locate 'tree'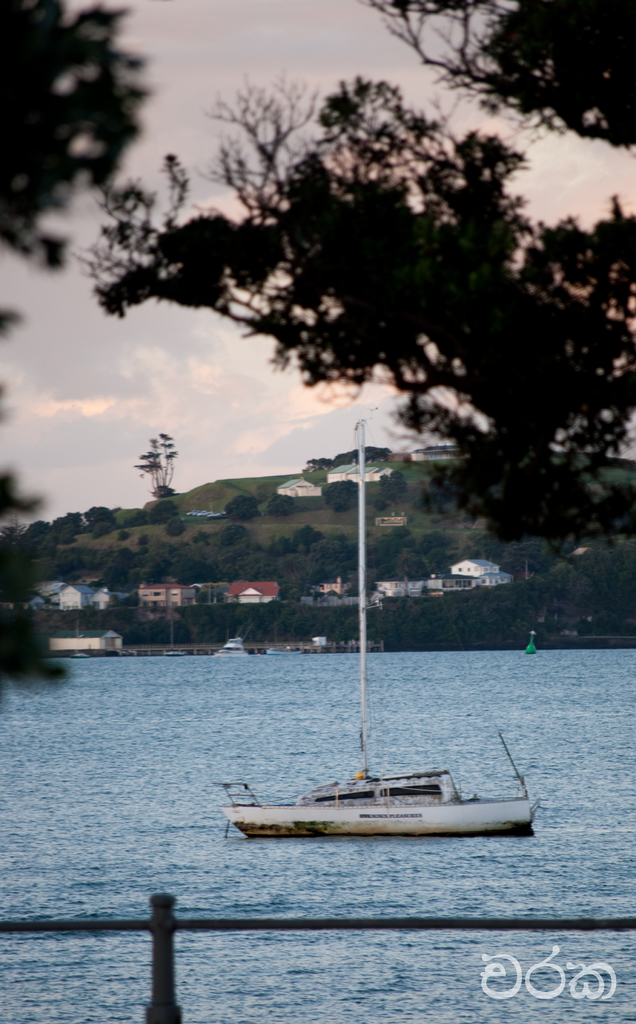
[left=83, top=506, right=122, bottom=536]
